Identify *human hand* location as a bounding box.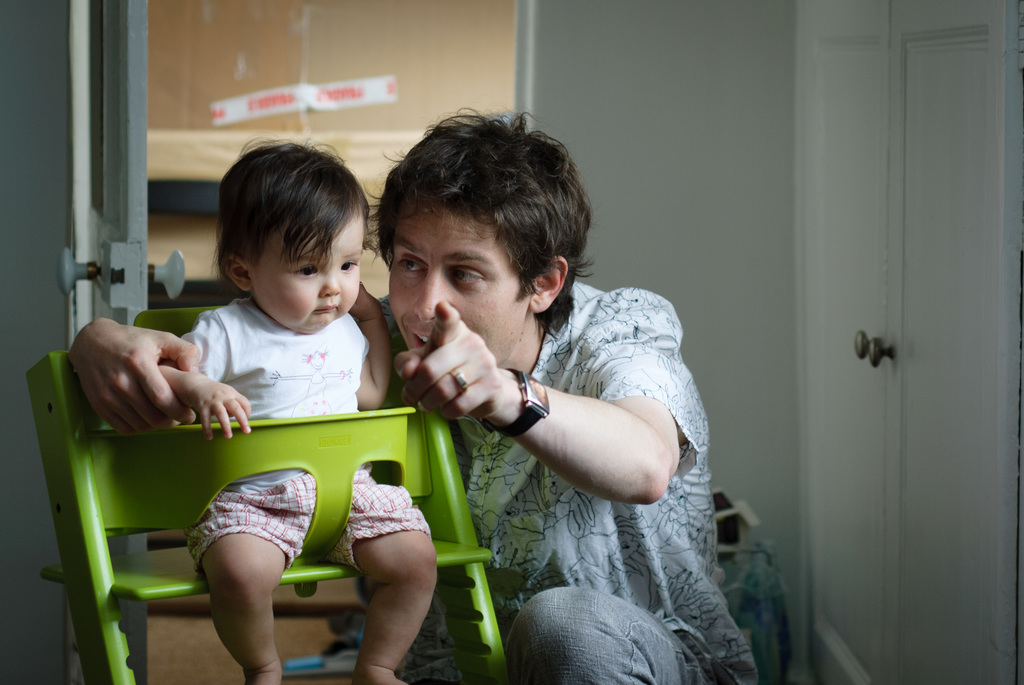
x1=180 y1=371 x2=255 y2=442.
